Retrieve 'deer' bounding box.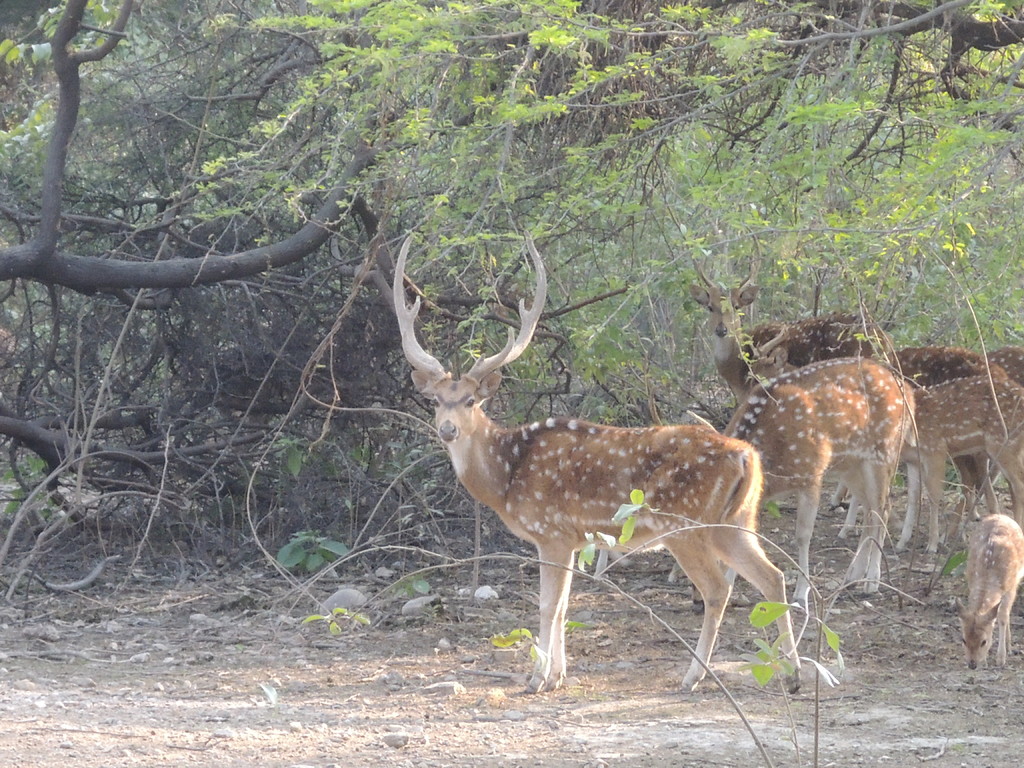
Bounding box: 984:343:1023:380.
